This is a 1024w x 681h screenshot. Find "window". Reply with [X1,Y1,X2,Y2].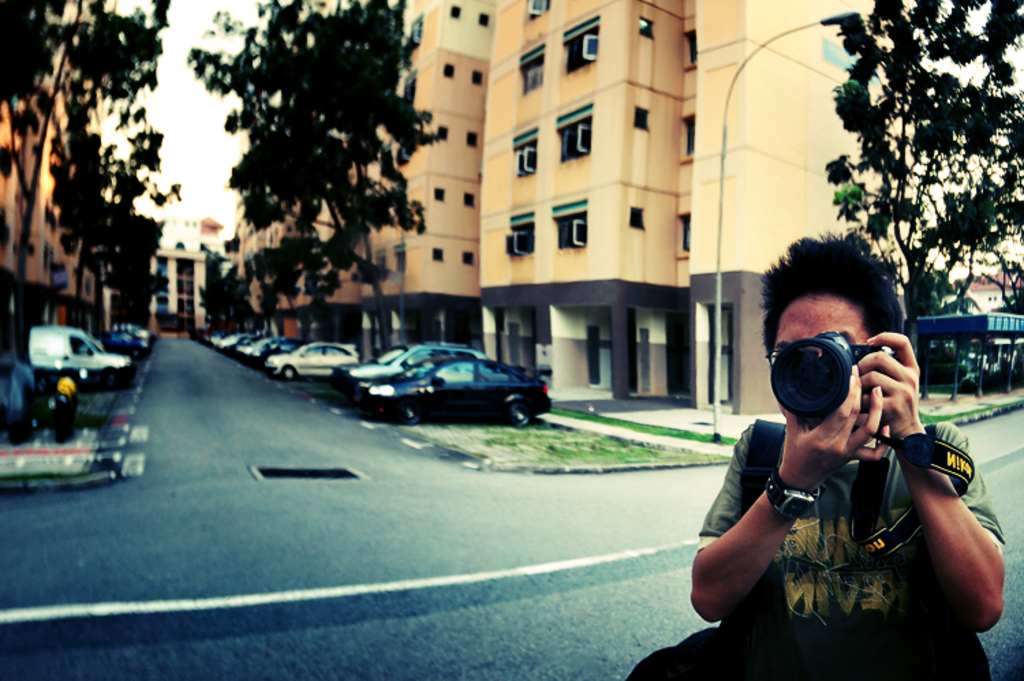
[523,48,542,87].
